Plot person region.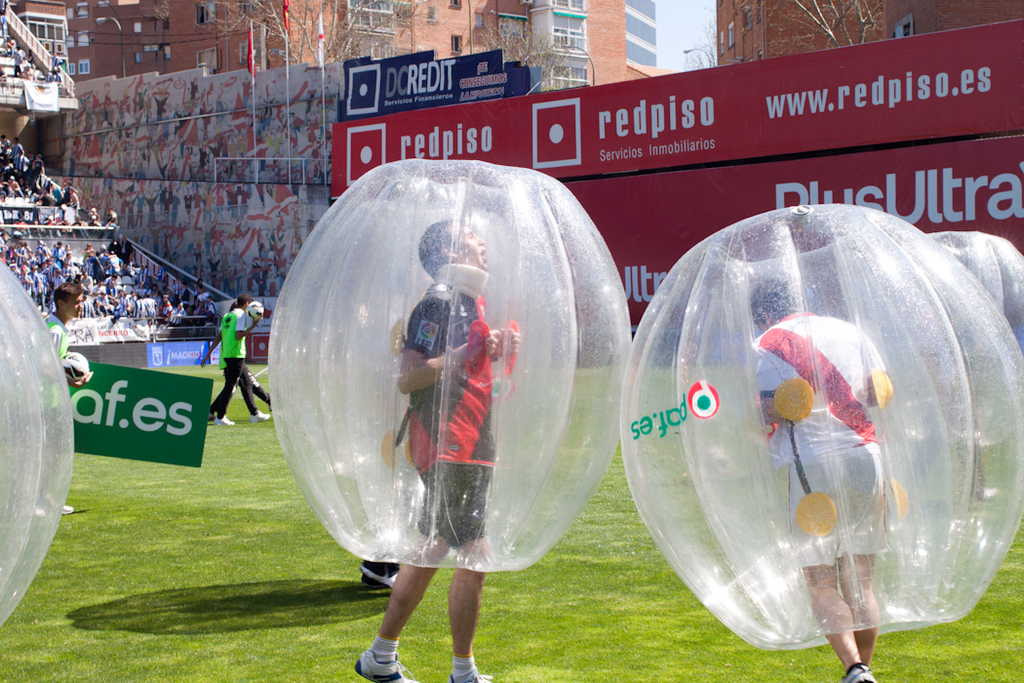
Plotted at 45:283:93:516.
